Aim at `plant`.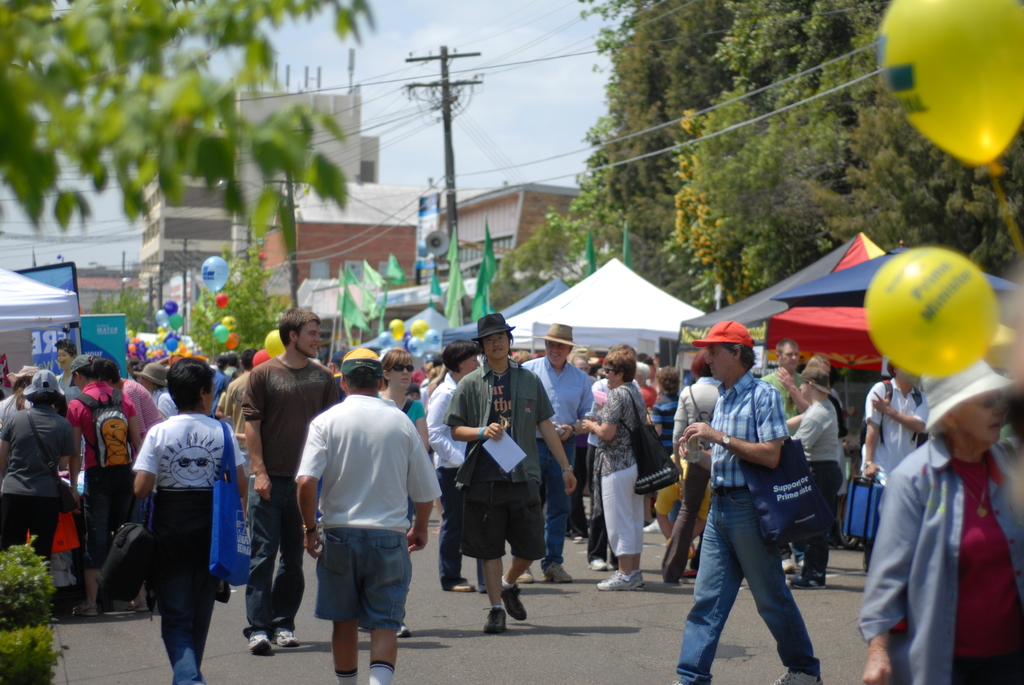
Aimed at locate(0, 629, 68, 684).
